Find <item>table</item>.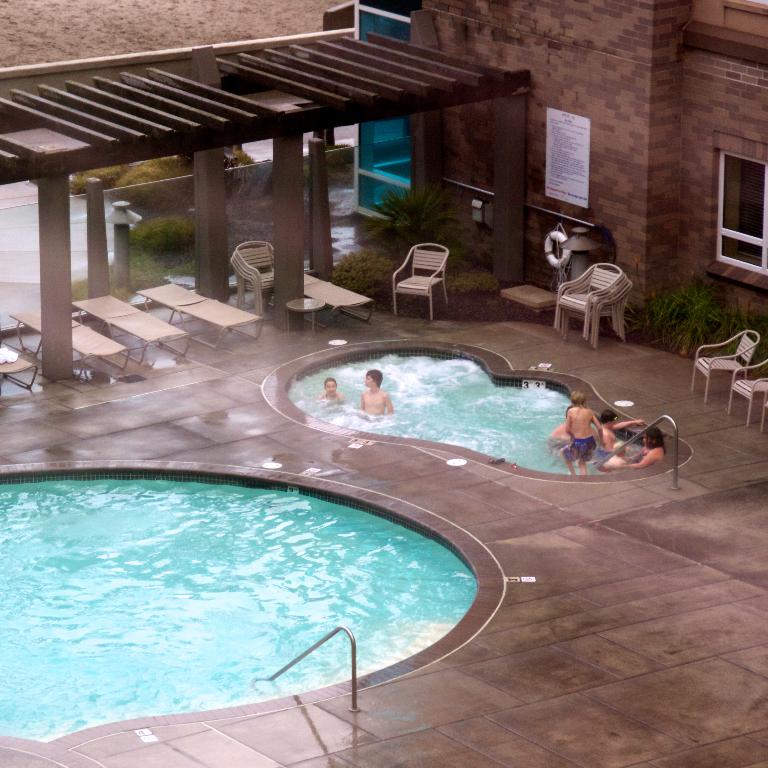
[x1=3, y1=341, x2=38, y2=389].
